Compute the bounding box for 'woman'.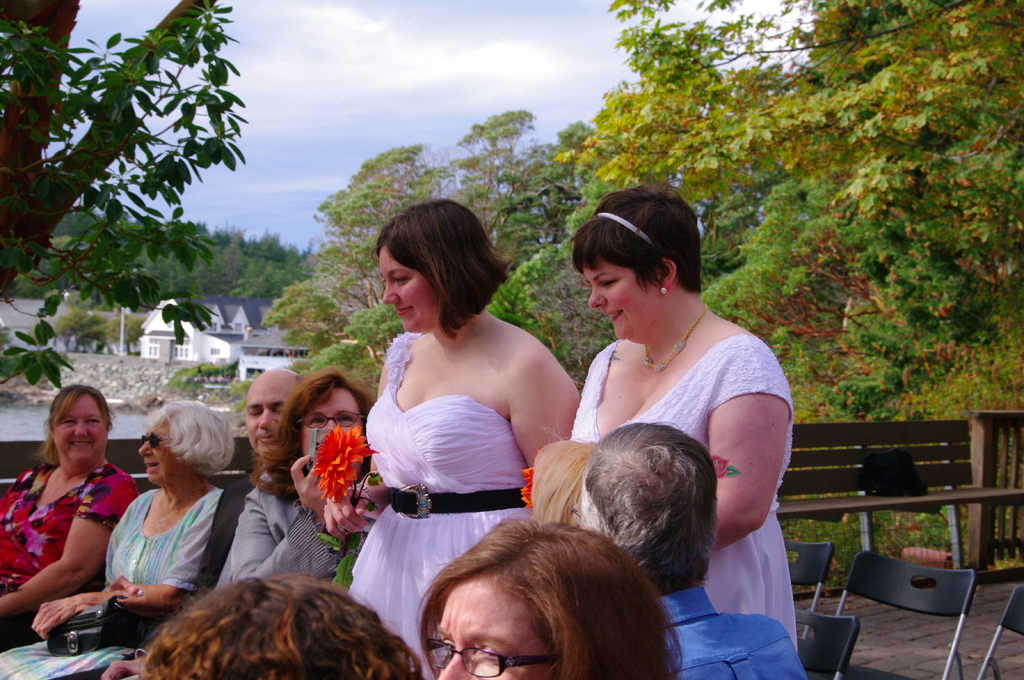
(227,366,381,601).
